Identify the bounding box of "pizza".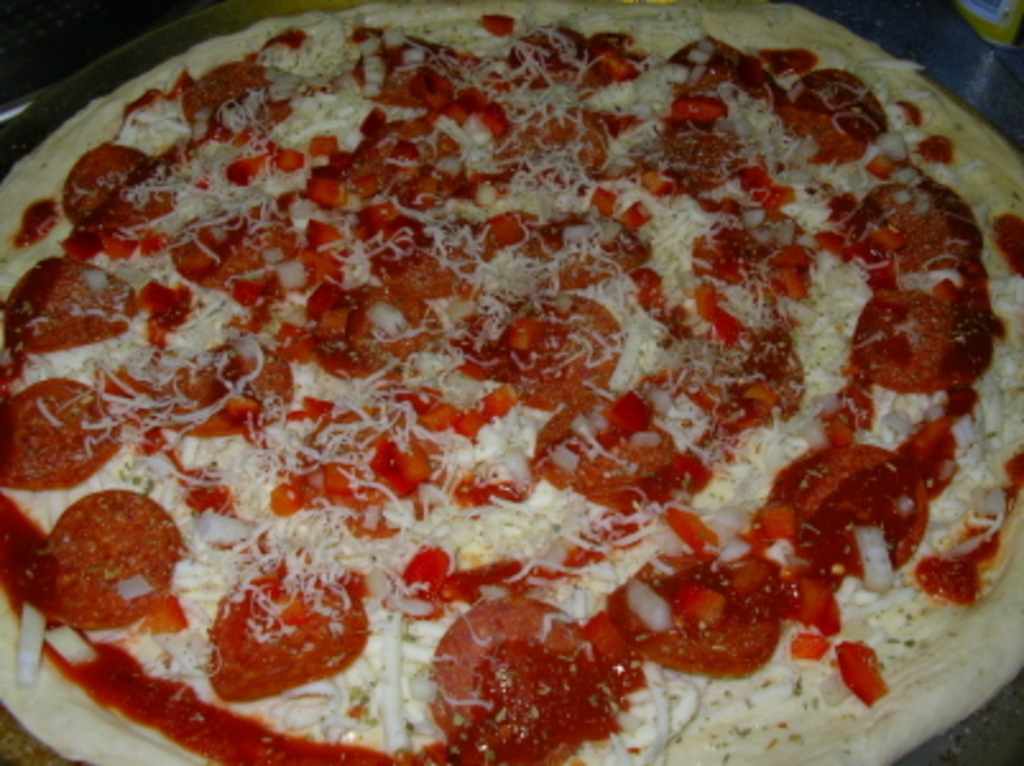
region(656, 373, 1021, 751).
